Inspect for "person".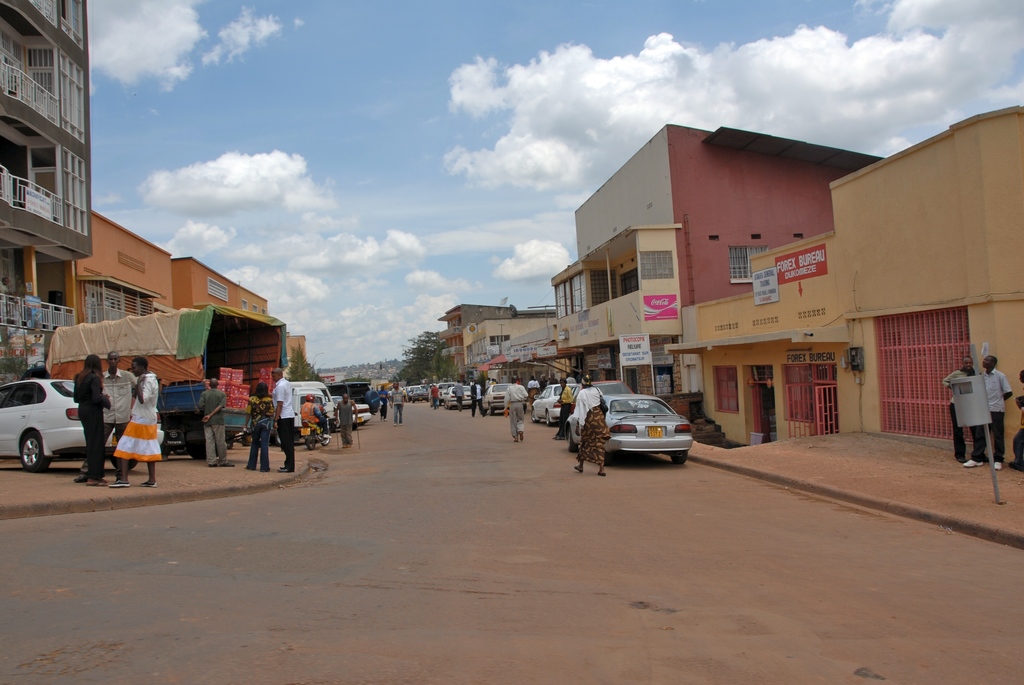
Inspection: (left=387, top=380, right=408, bottom=425).
